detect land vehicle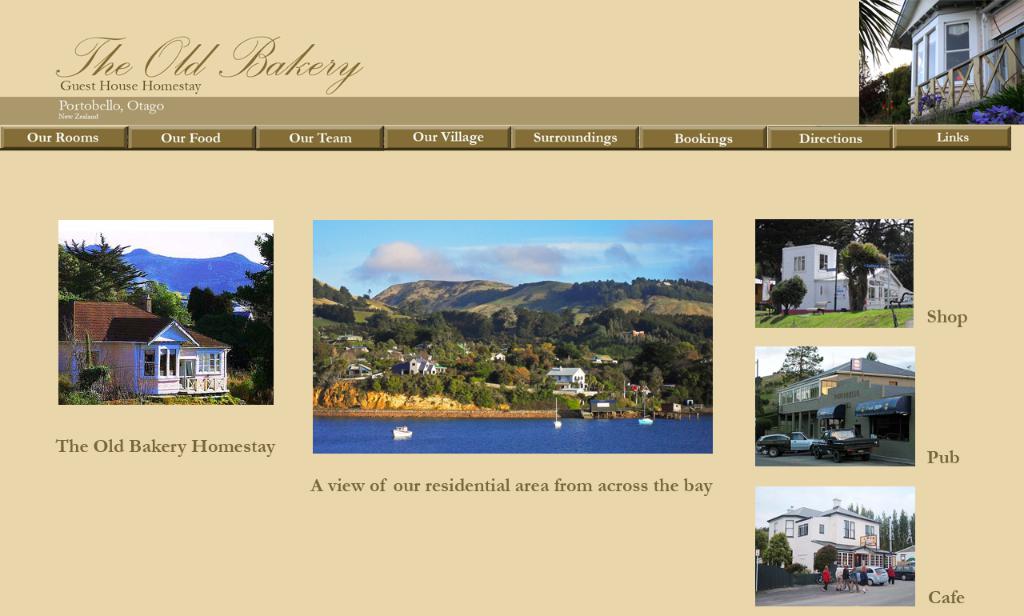
select_region(758, 429, 823, 454)
